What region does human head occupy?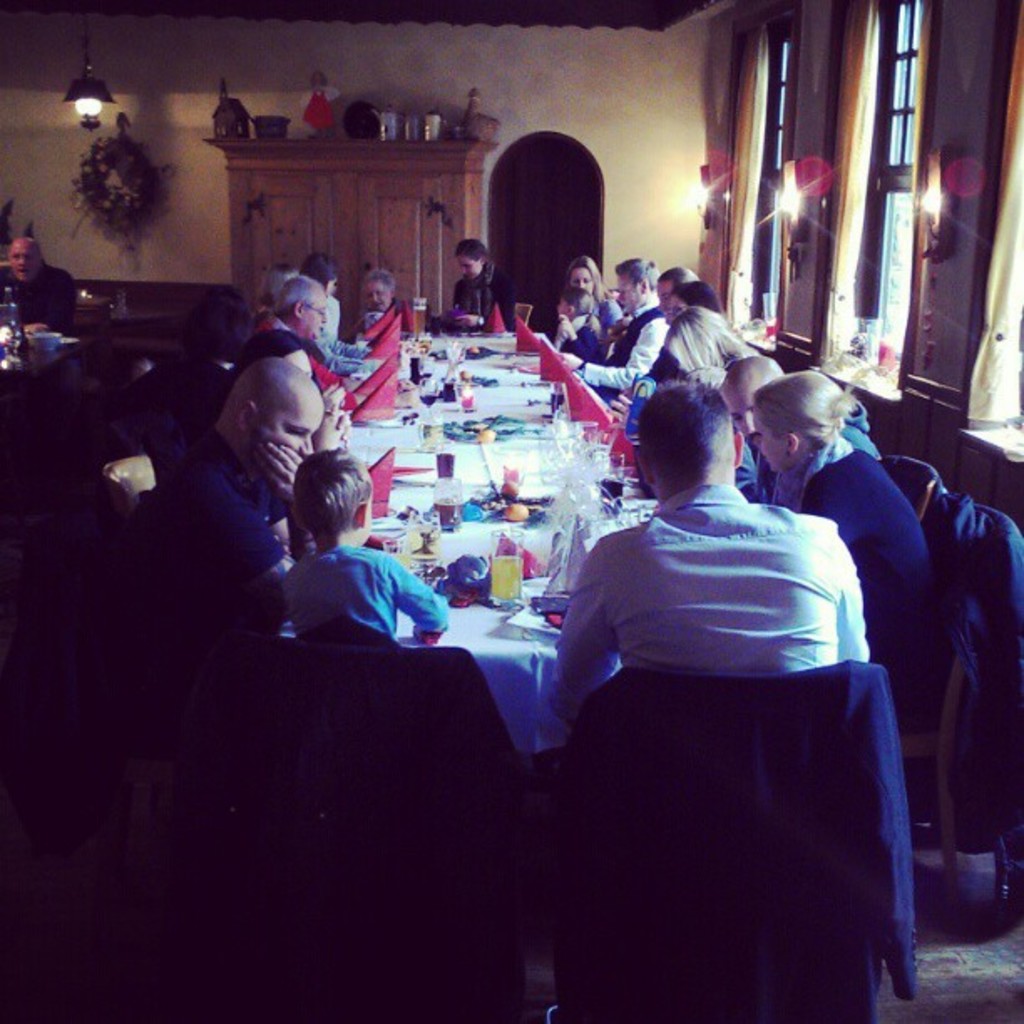
box(452, 238, 489, 284).
